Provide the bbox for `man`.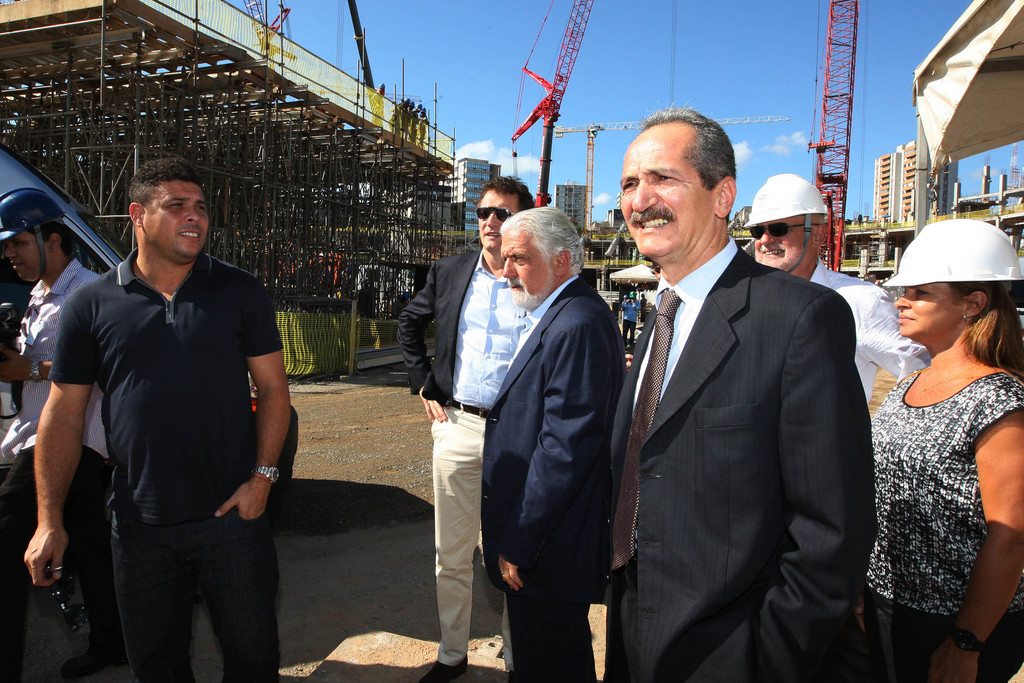
pyautogui.locateOnScreen(479, 204, 627, 682).
